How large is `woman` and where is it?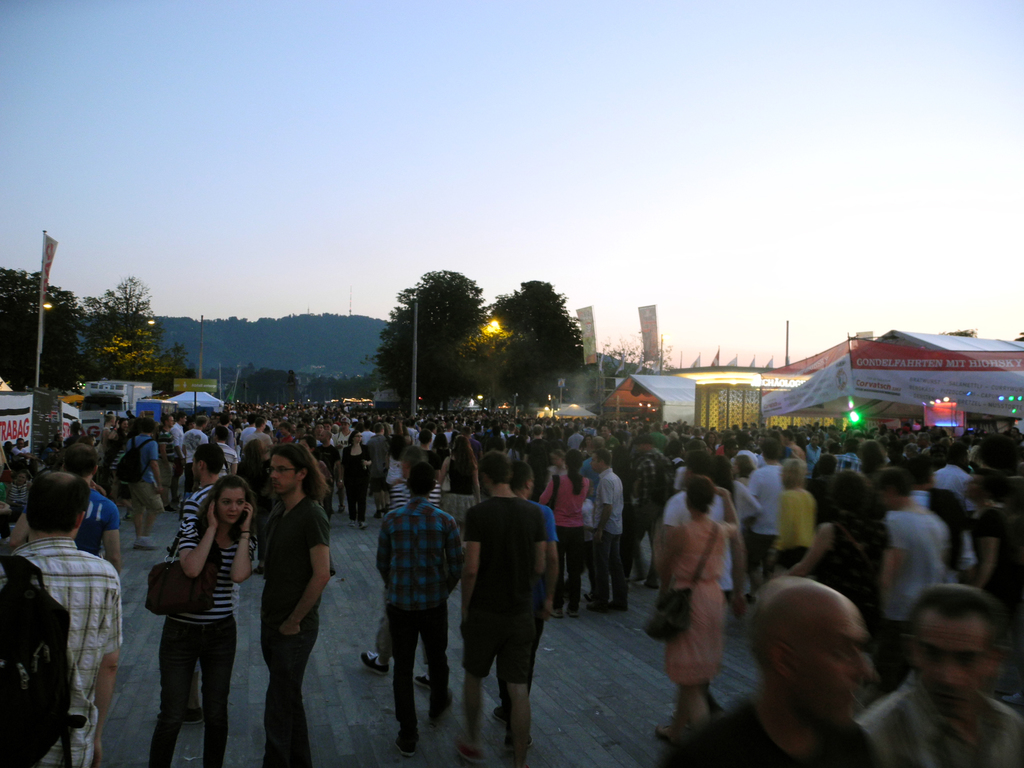
Bounding box: 433/428/478/552.
